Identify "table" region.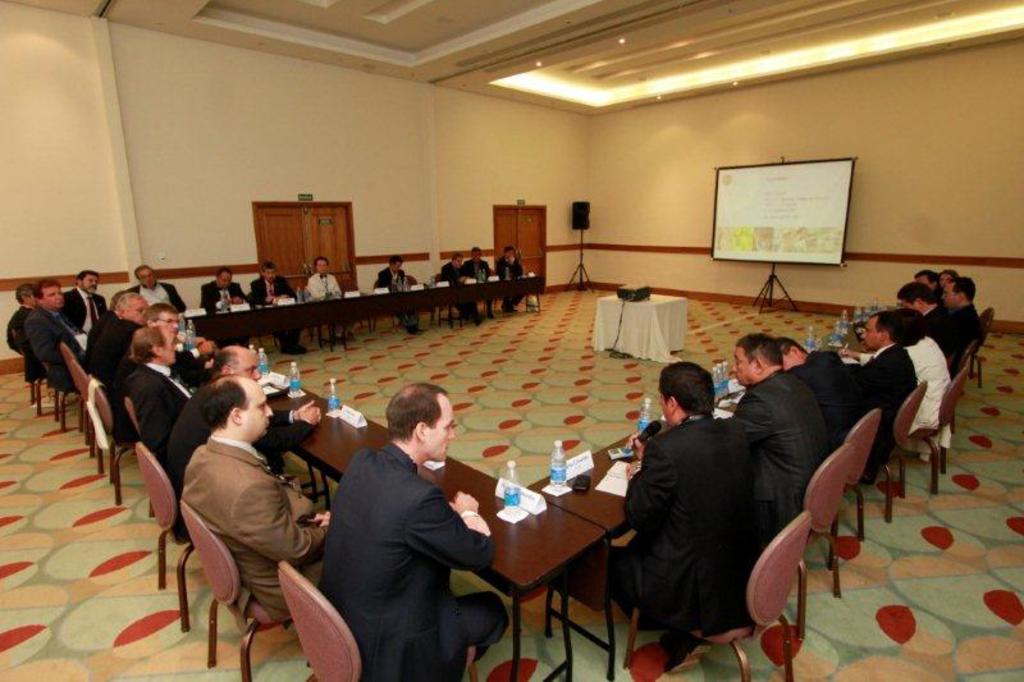
Region: x1=179, y1=264, x2=549, y2=326.
